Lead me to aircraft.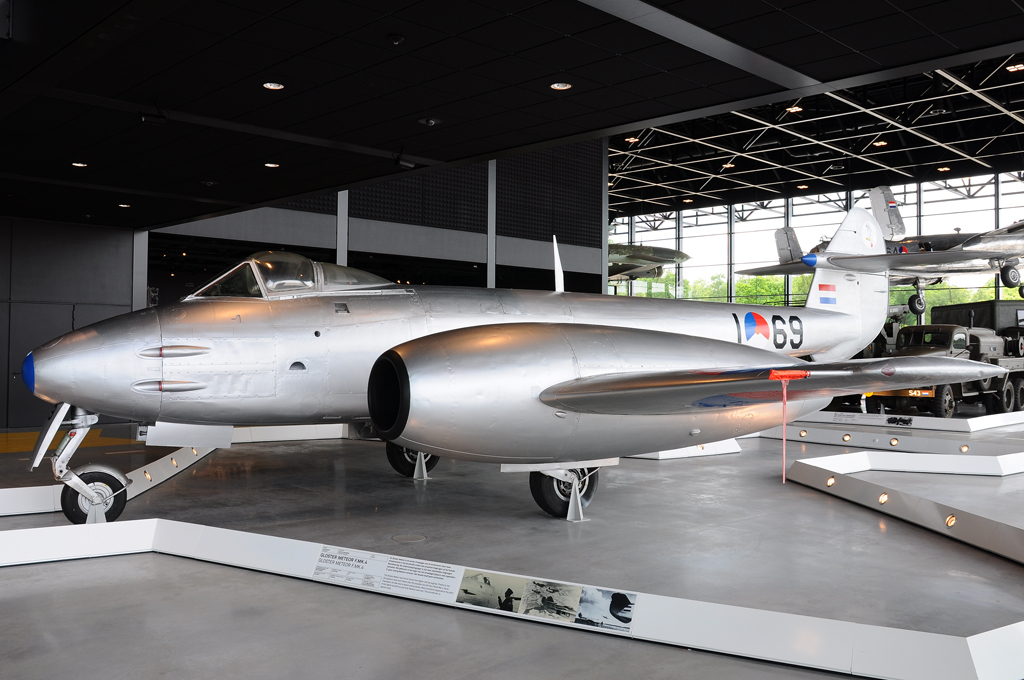
Lead to (26,197,1003,518).
